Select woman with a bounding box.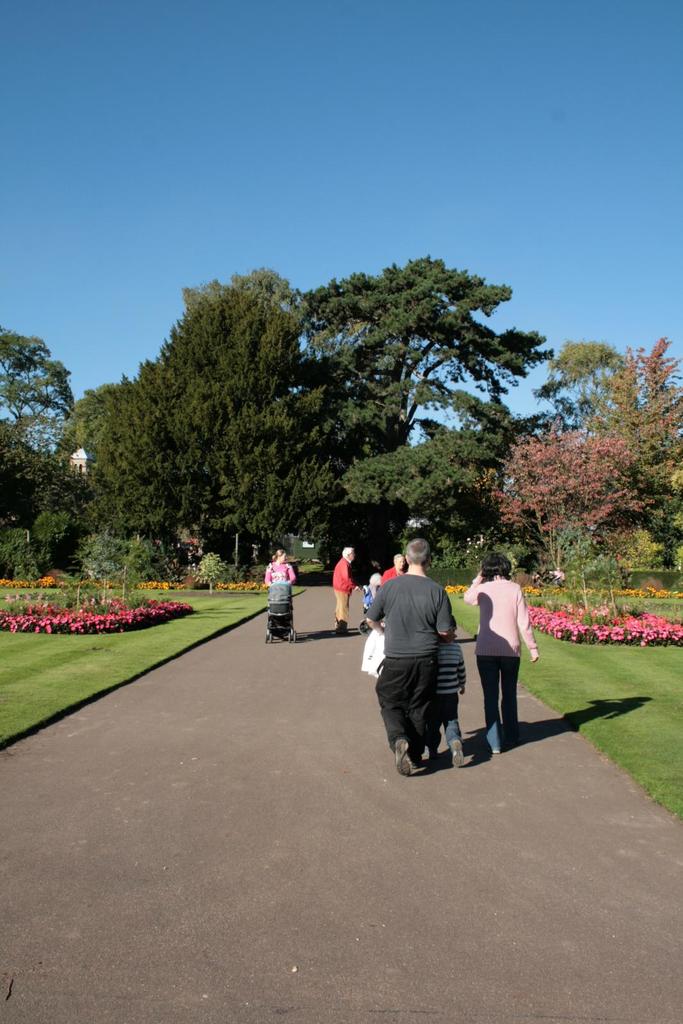
<bbox>469, 557, 545, 770</bbox>.
